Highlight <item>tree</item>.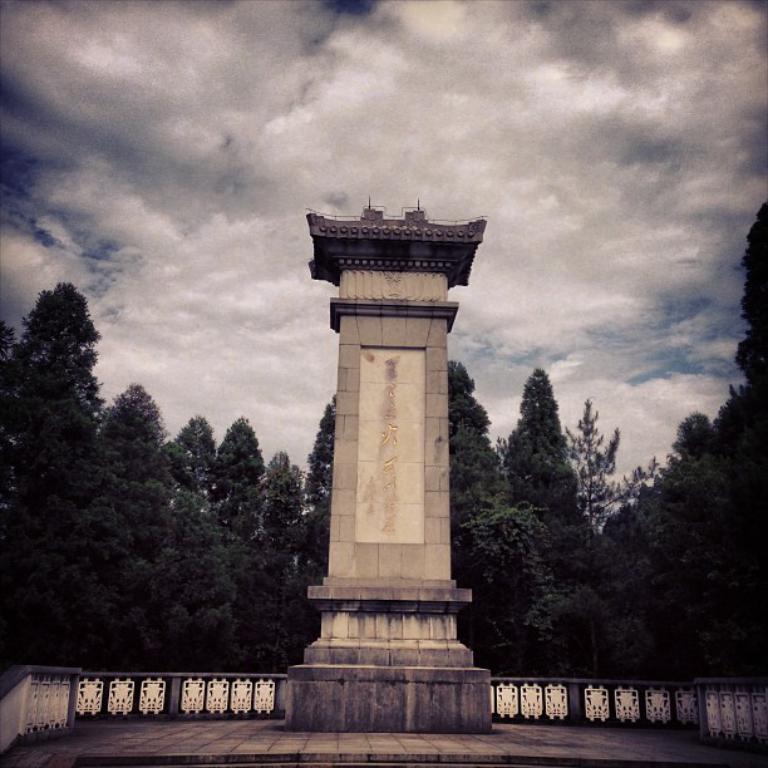
Highlighted region: crop(77, 399, 198, 668).
